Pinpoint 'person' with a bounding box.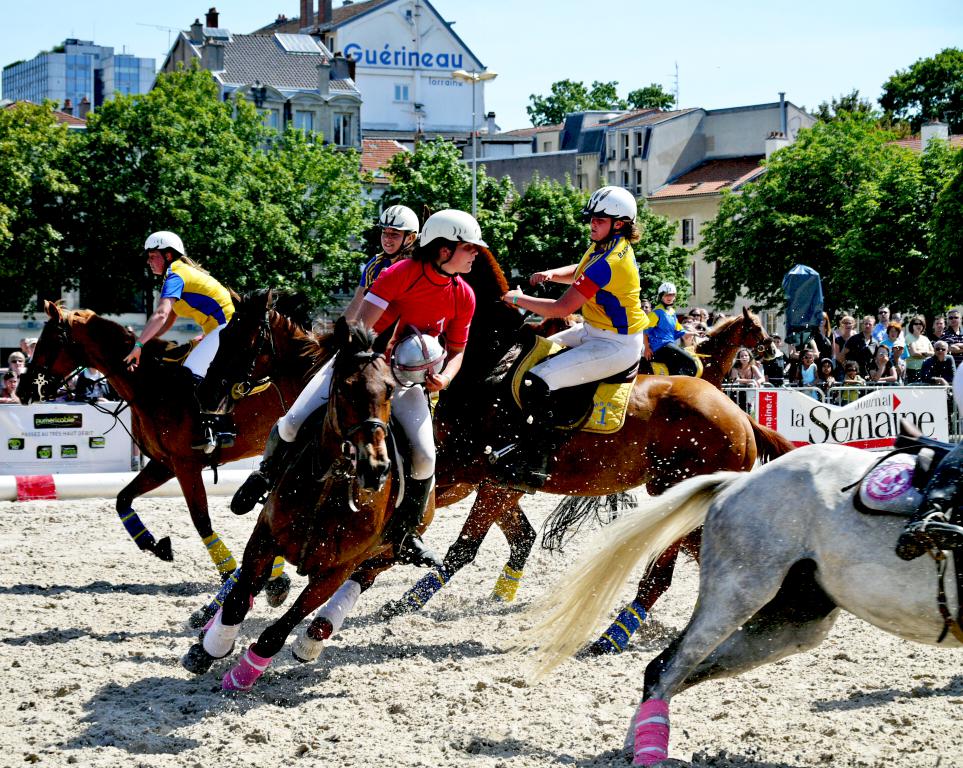
[794, 347, 823, 402].
